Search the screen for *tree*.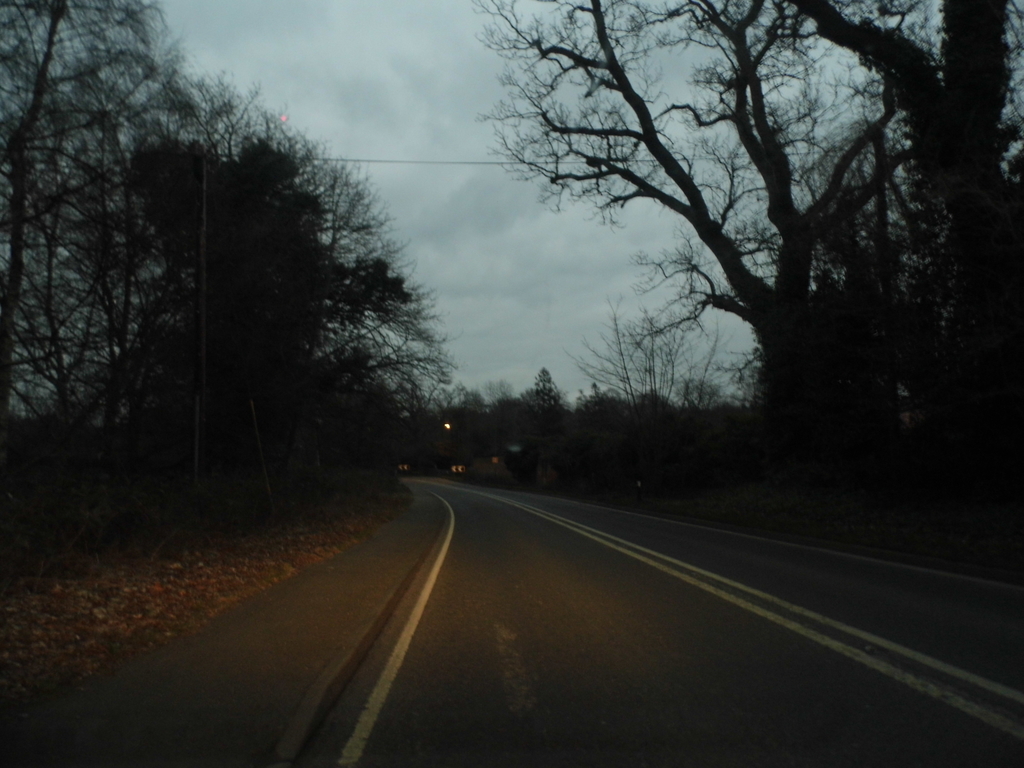
Found at bbox=[530, 369, 554, 426].
